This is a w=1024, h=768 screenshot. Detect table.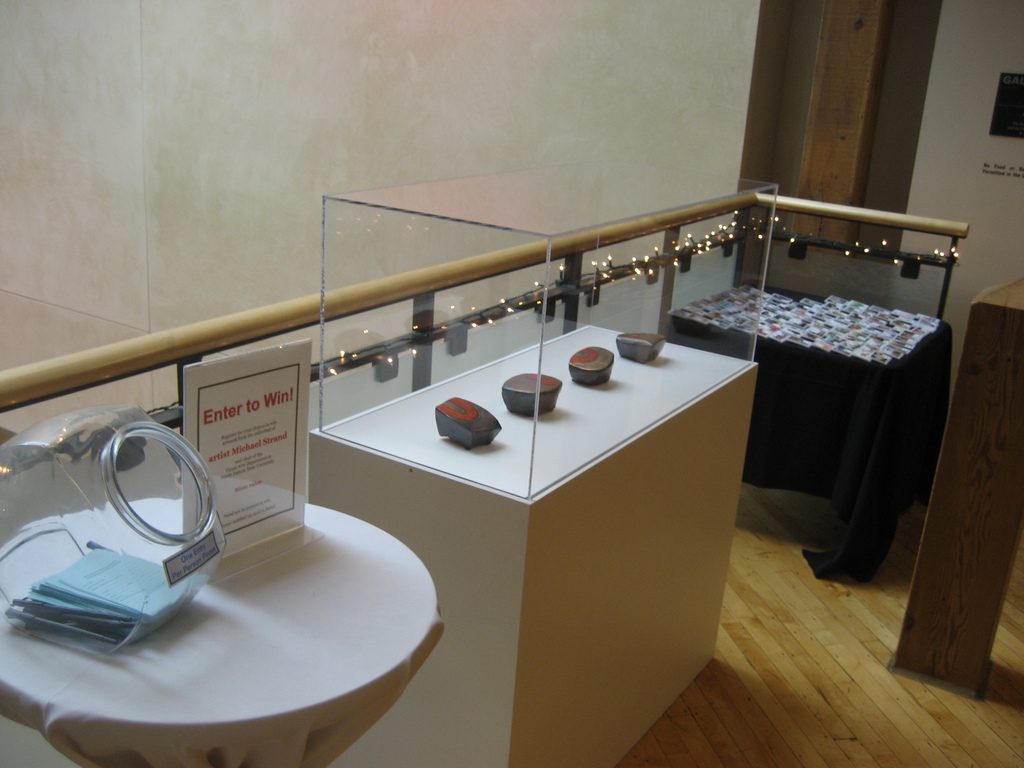
[left=0, top=495, right=452, bottom=767].
